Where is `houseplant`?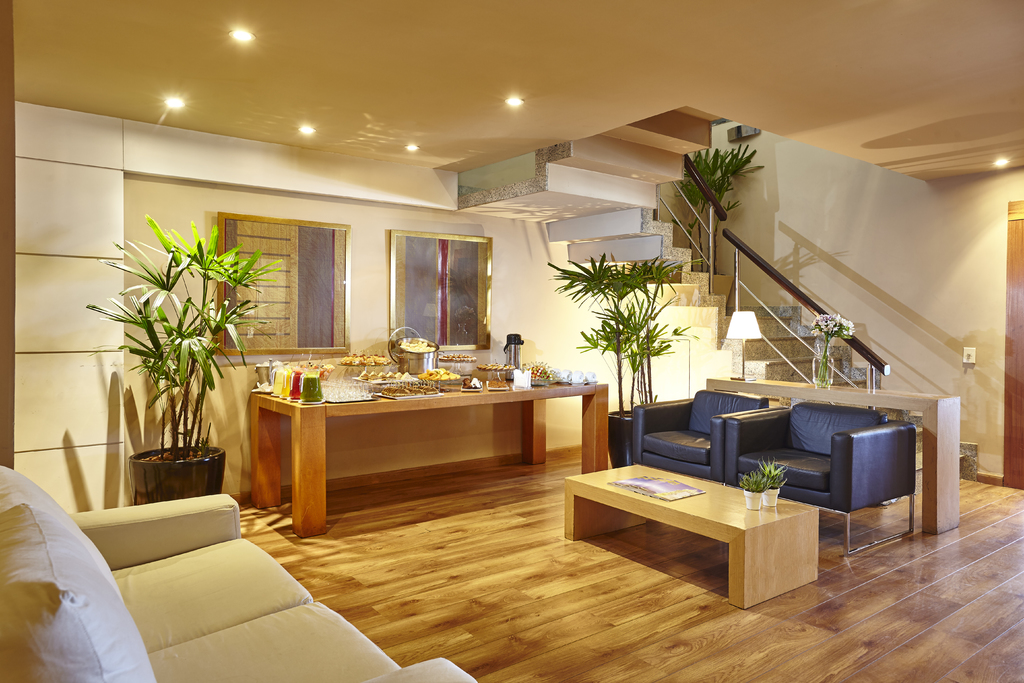
(left=675, top=142, right=764, bottom=261).
